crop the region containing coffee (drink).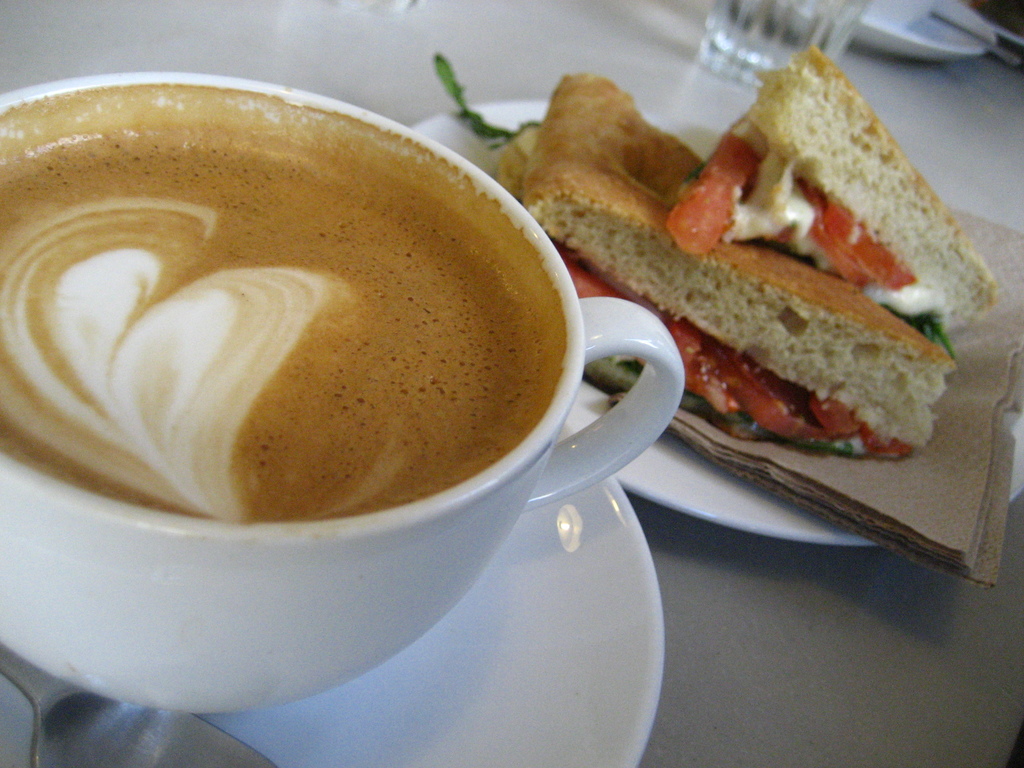
Crop region: bbox=[29, 139, 650, 685].
